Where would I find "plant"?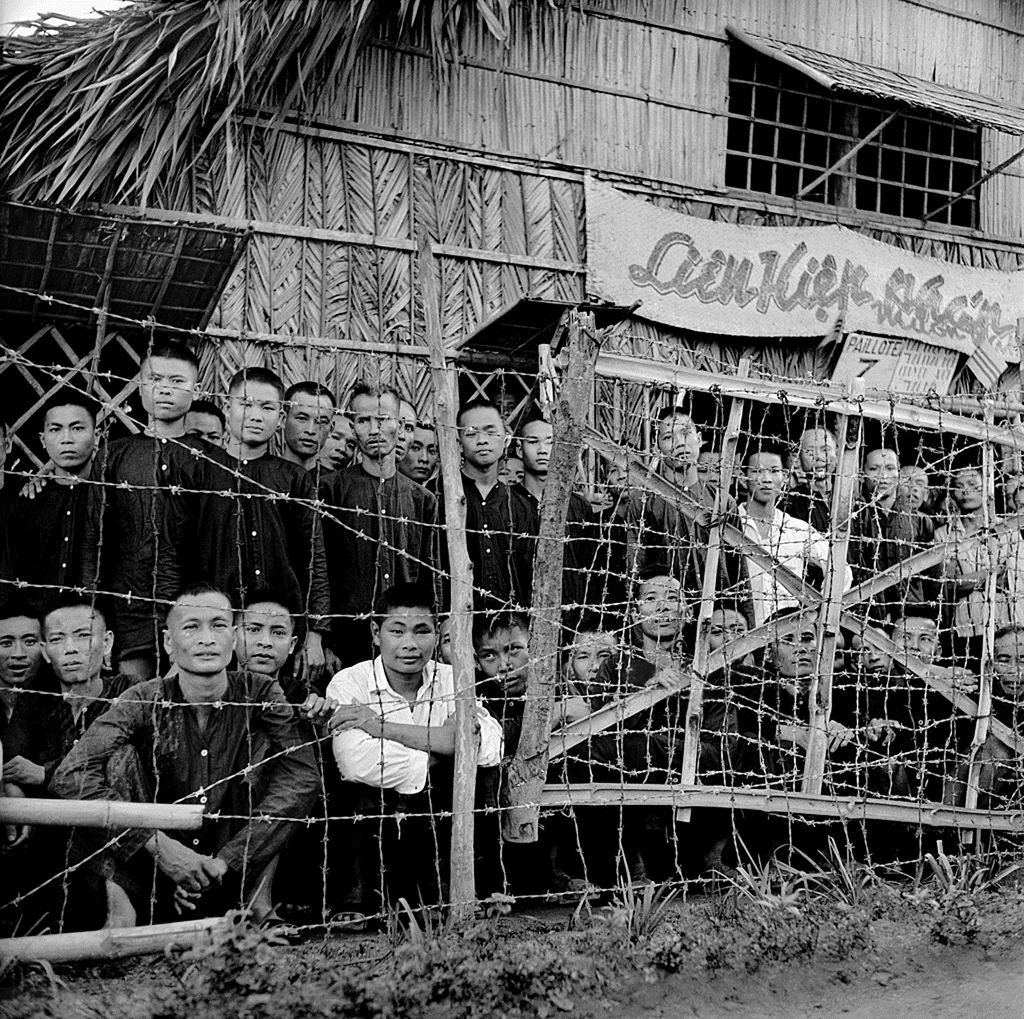
At x1=452 y1=887 x2=530 y2=933.
